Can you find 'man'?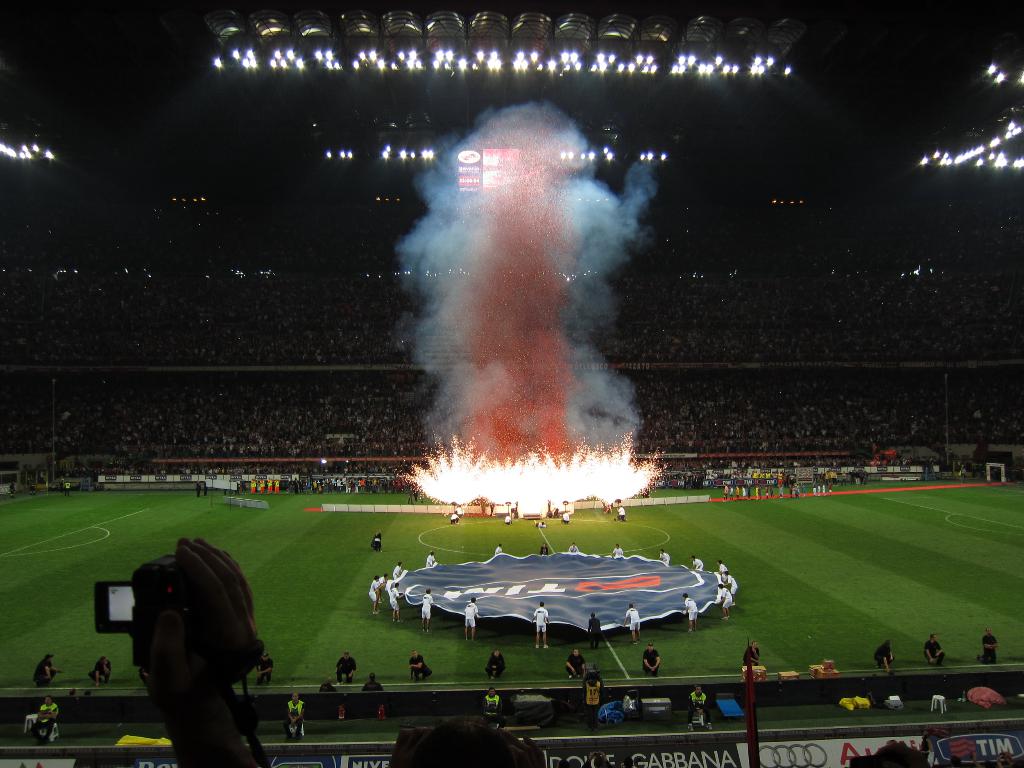
Yes, bounding box: BBox(409, 646, 428, 684).
